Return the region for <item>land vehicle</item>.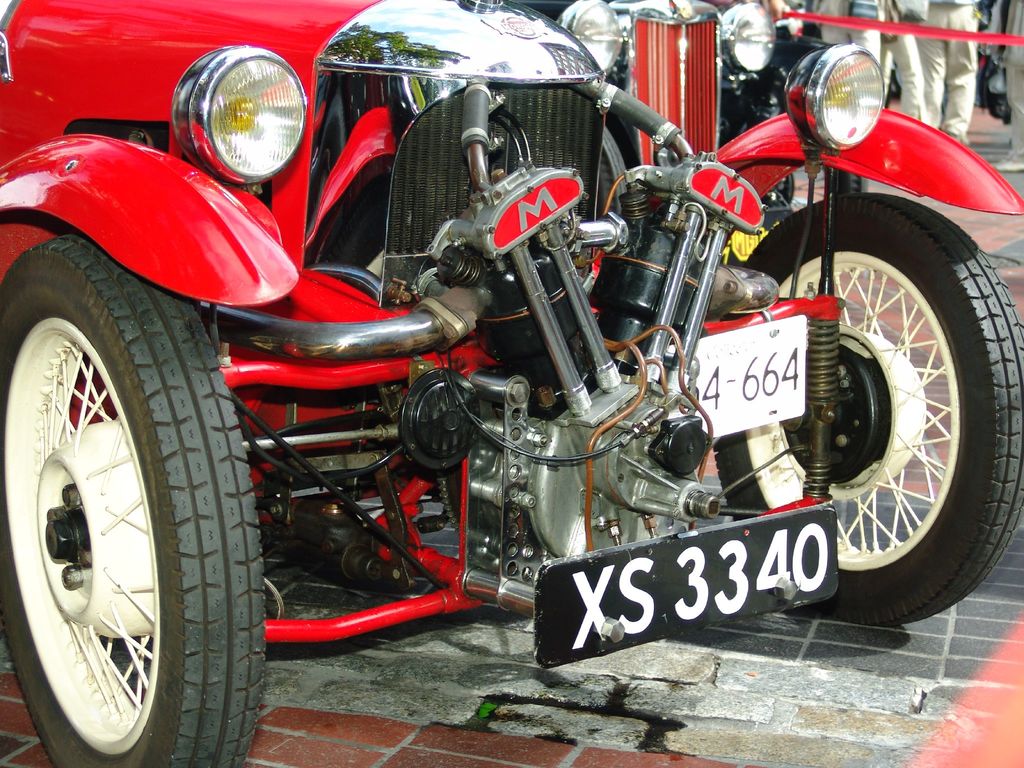
29:1:995:753.
